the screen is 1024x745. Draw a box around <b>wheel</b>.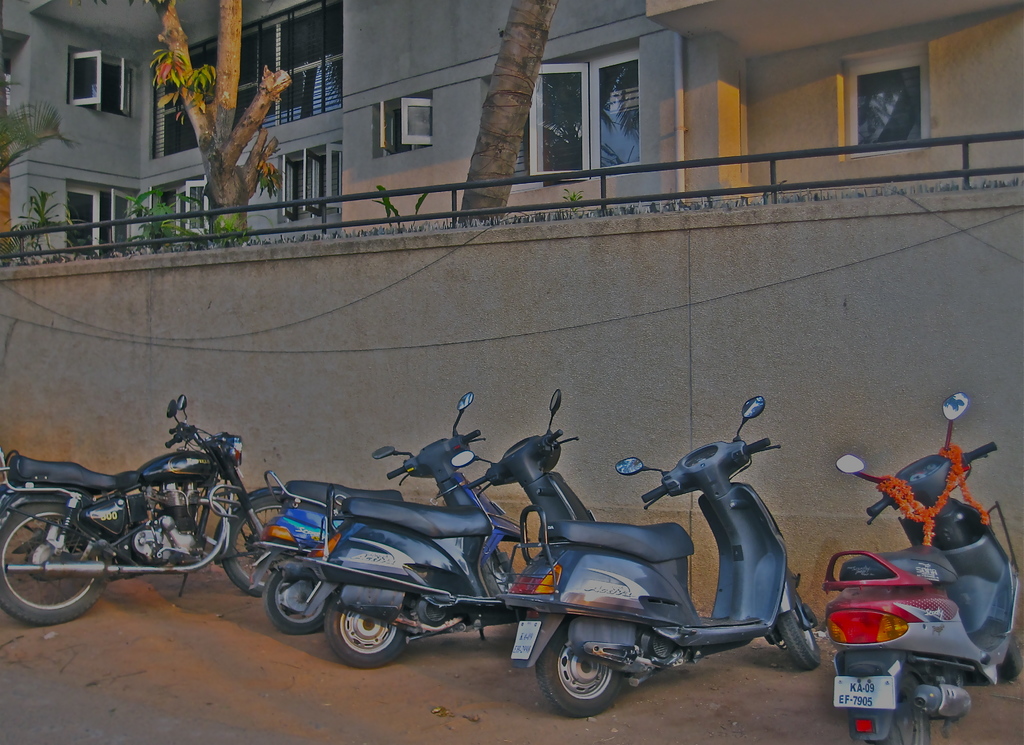
[x1=482, y1=551, x2=516, y2=596].
